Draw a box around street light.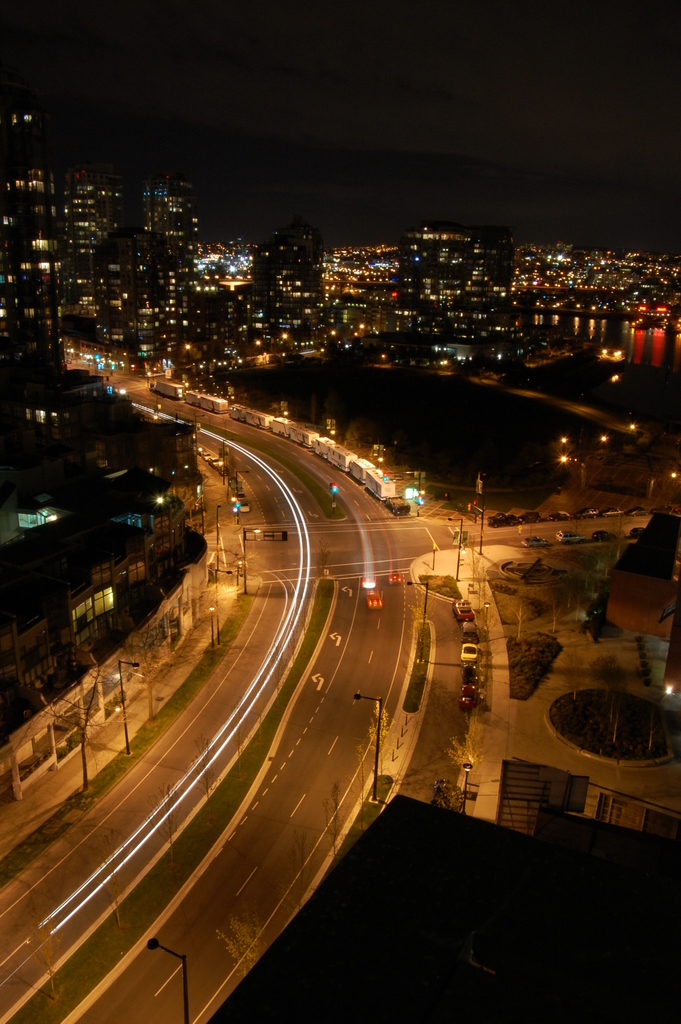
<box>234,470,247,525</box>.
